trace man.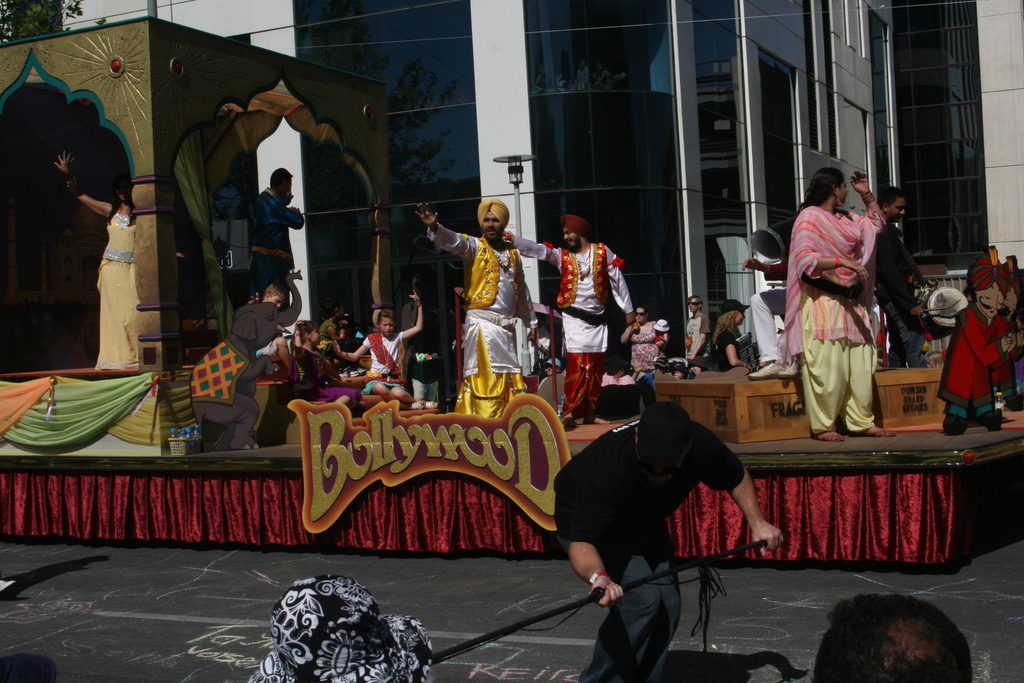
Traced to <box>682,293,710,359</box>.
